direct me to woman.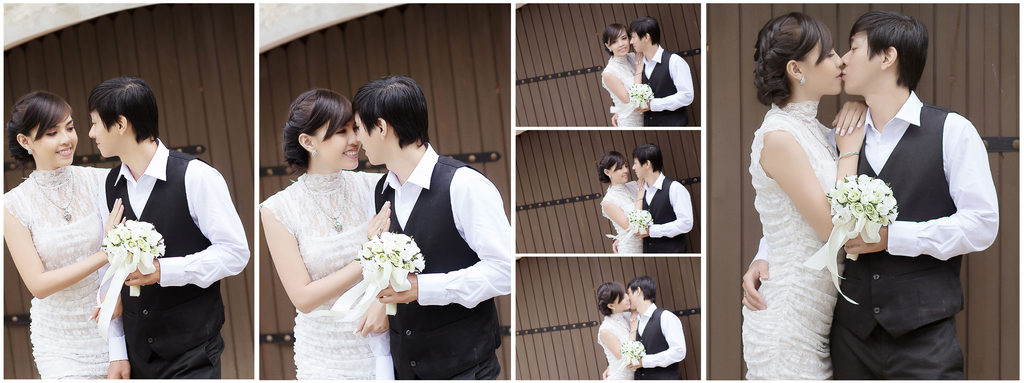
Direction: [602,26,646,128].
